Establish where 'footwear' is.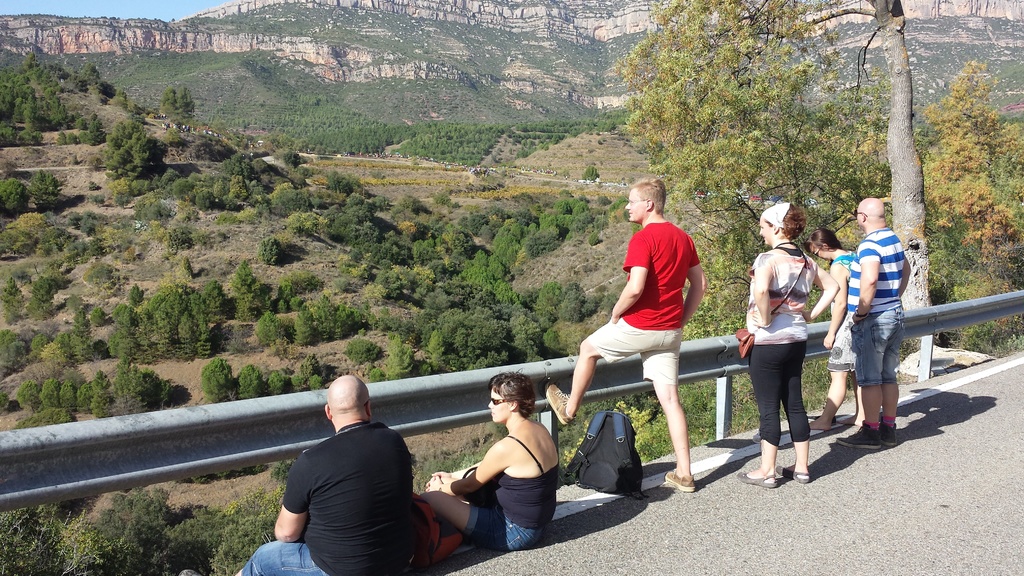
Established at x1=544, y1=382, x2=574, y2=422.
